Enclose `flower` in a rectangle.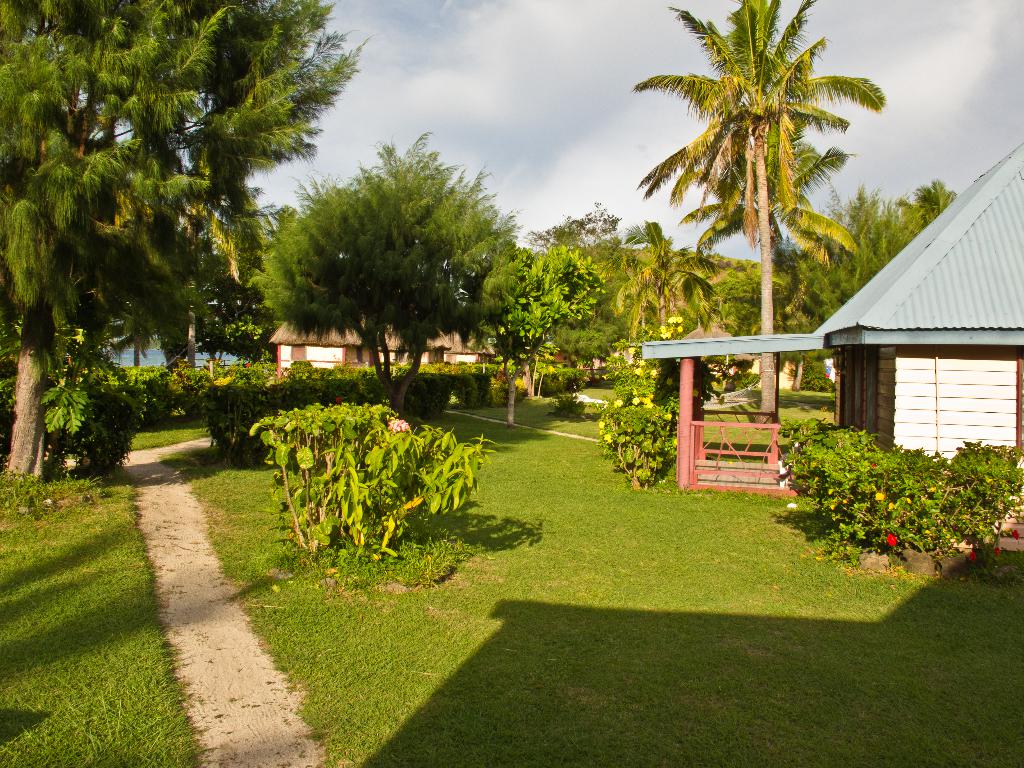
bbox(1008, 527, 1023, 541).
